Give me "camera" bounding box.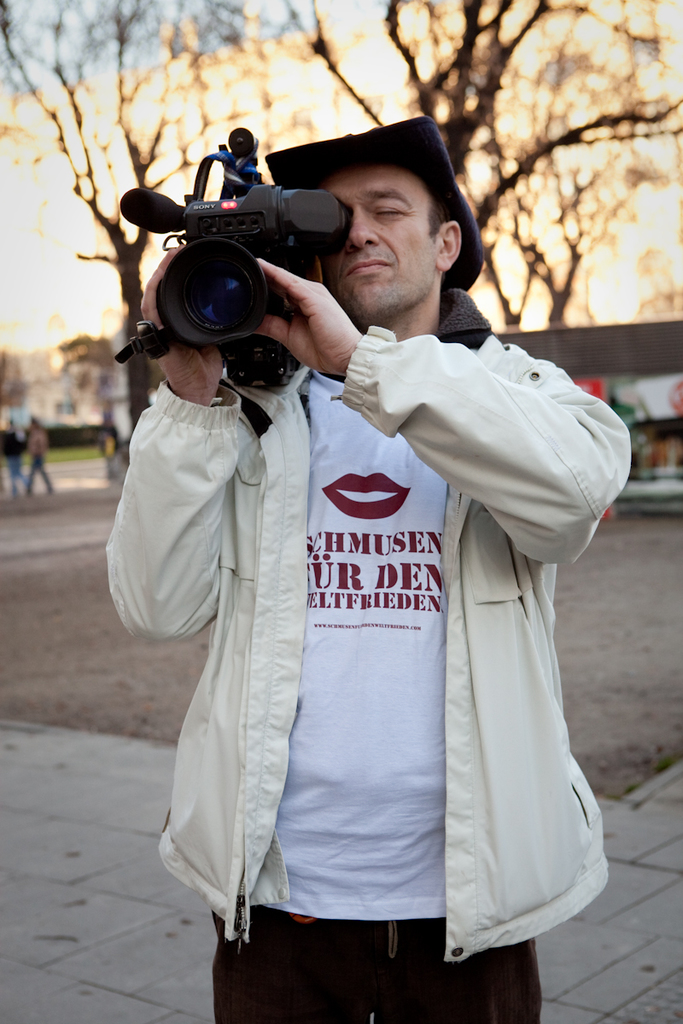
{"left": 122, "top": 125, "right": 349, "bottom": 392}.
